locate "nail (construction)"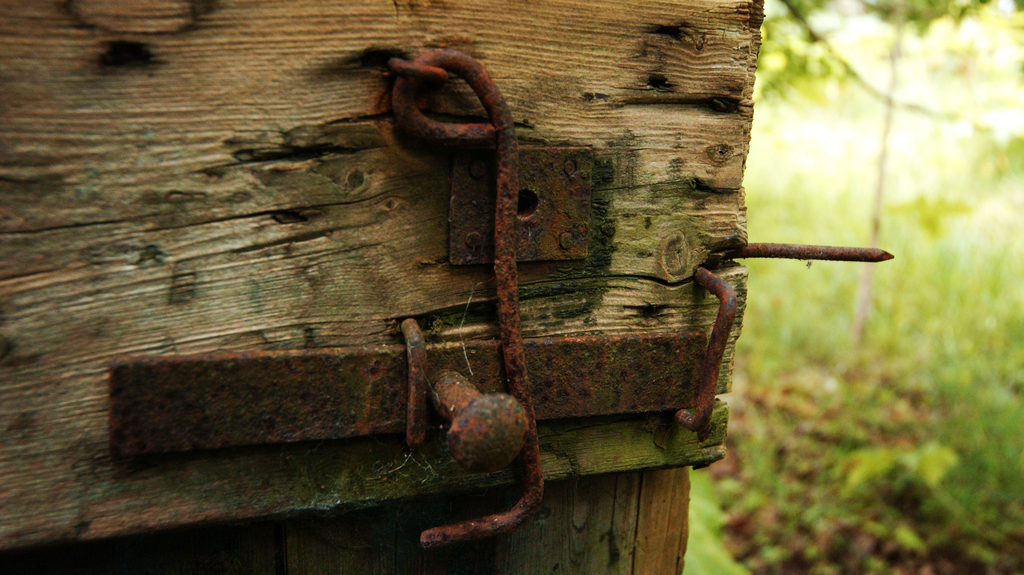
<region>464, 227, 483, 250</region>
